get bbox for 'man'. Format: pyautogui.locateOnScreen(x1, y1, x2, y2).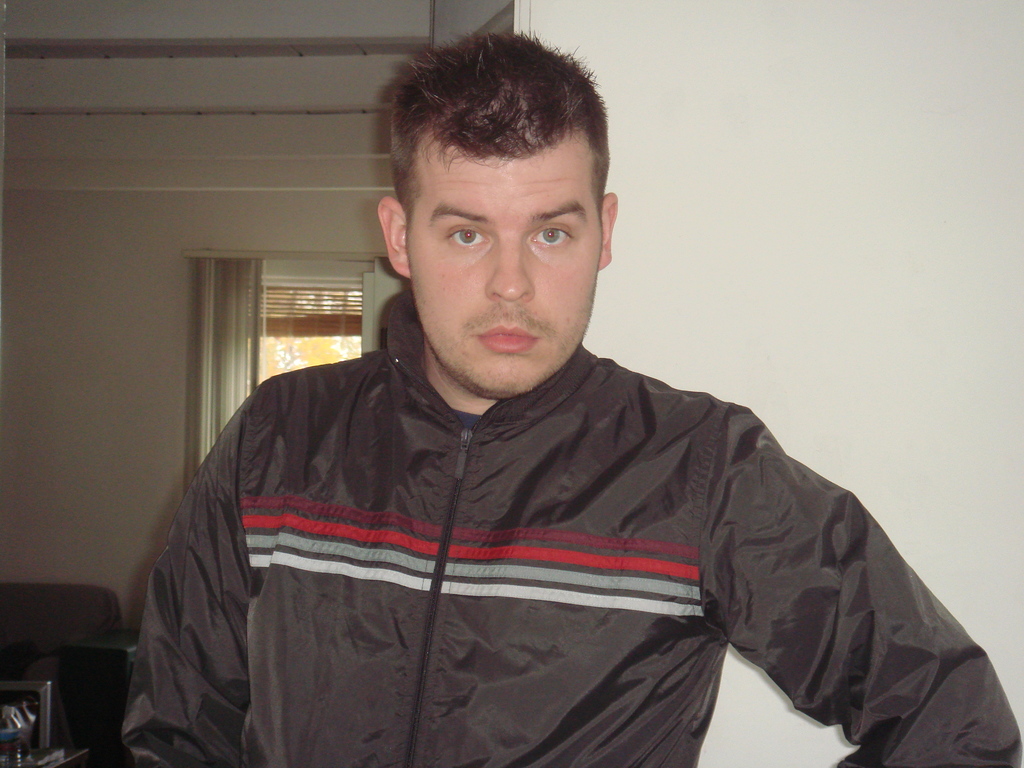
pyautogui.locateOnScreen(110, 45, 984, 767).
